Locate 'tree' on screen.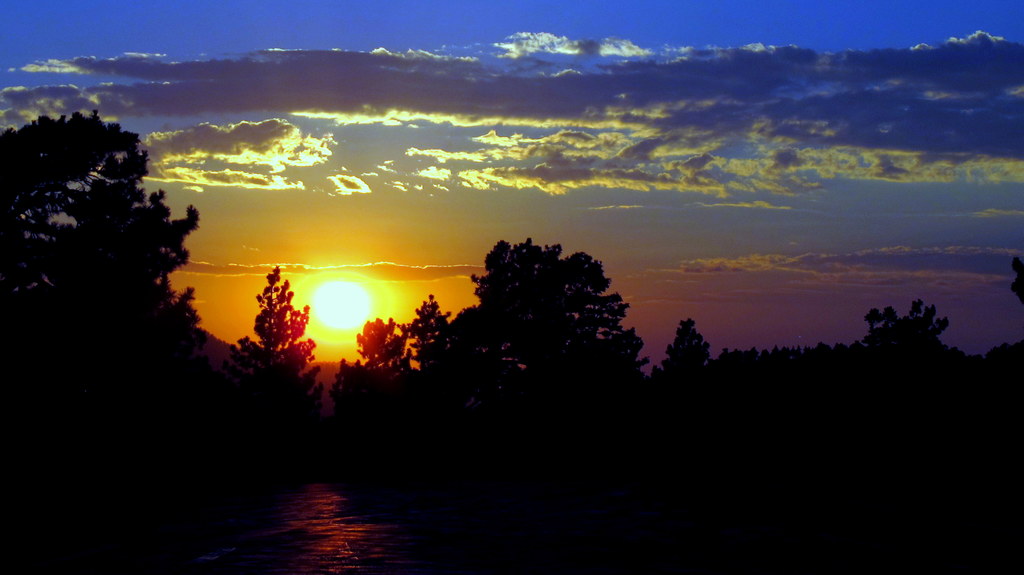
On screen at [397, 287, 456, 468].
